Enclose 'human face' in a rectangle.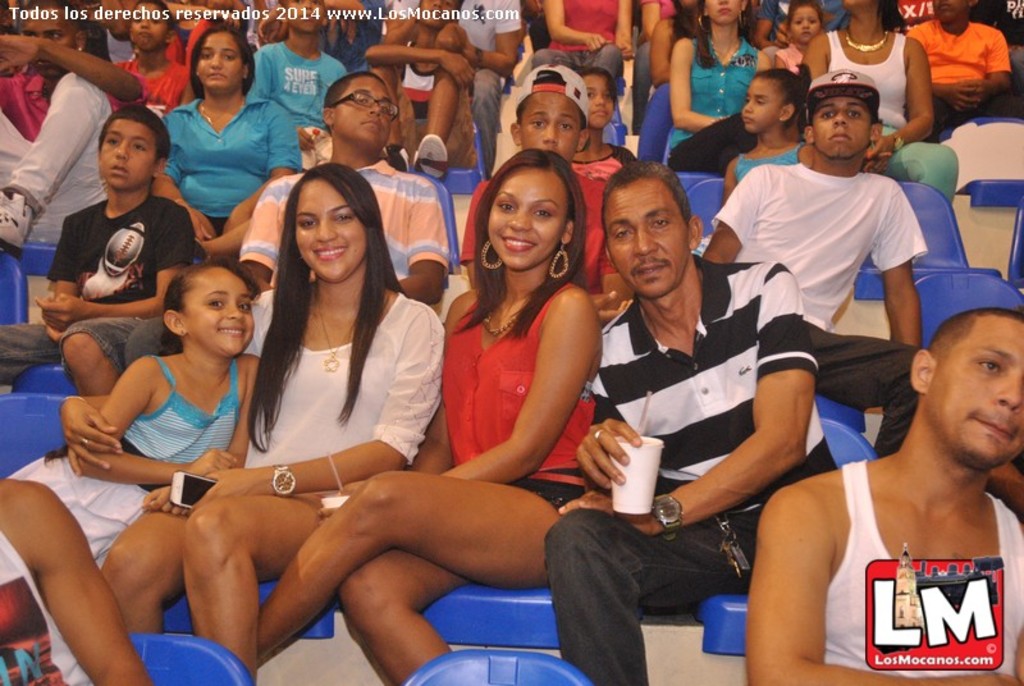
Rect(492, 166, 562, 264).
